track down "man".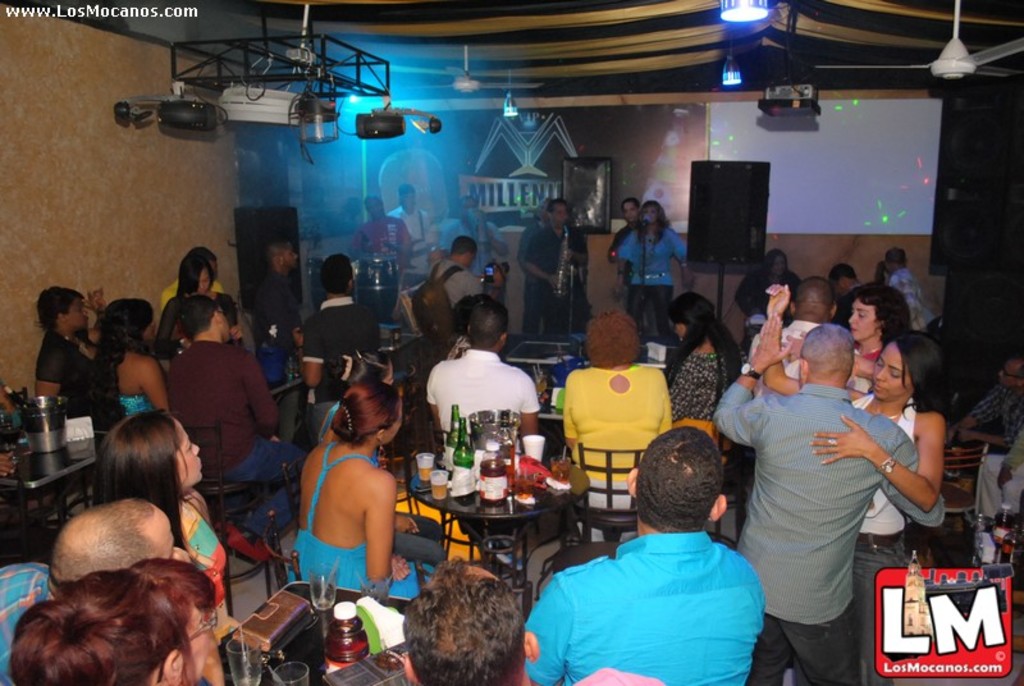
Tracked to 726,288,942,655.
